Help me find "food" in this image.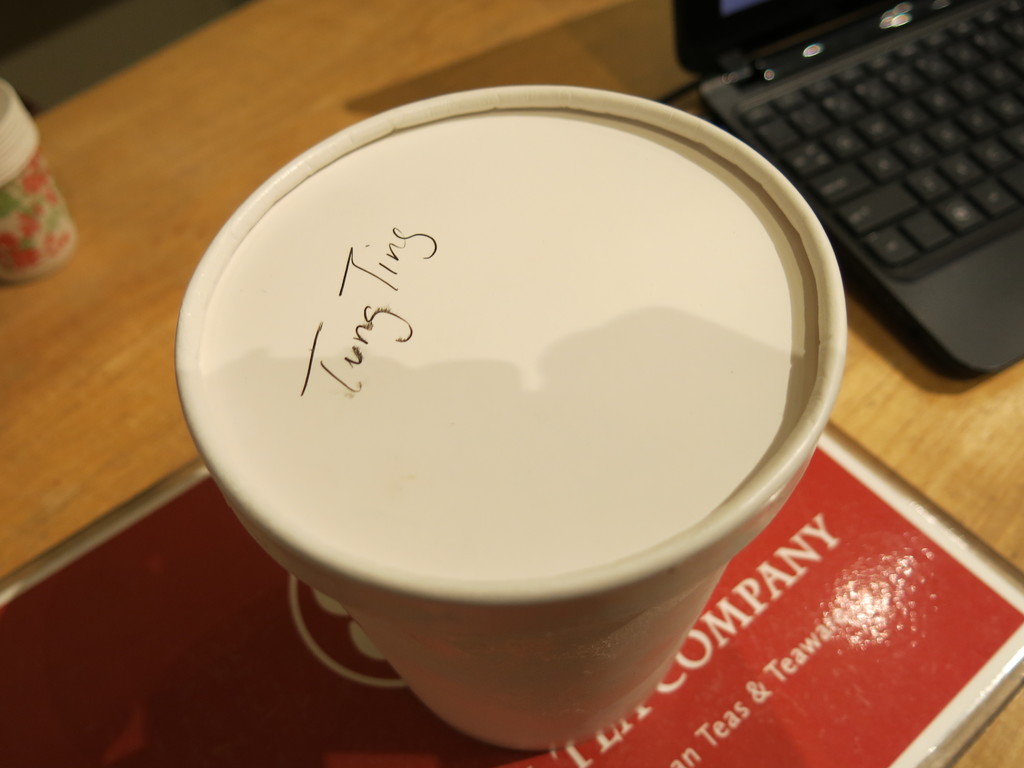
Found it: <box>195,94,833,618</box>.
